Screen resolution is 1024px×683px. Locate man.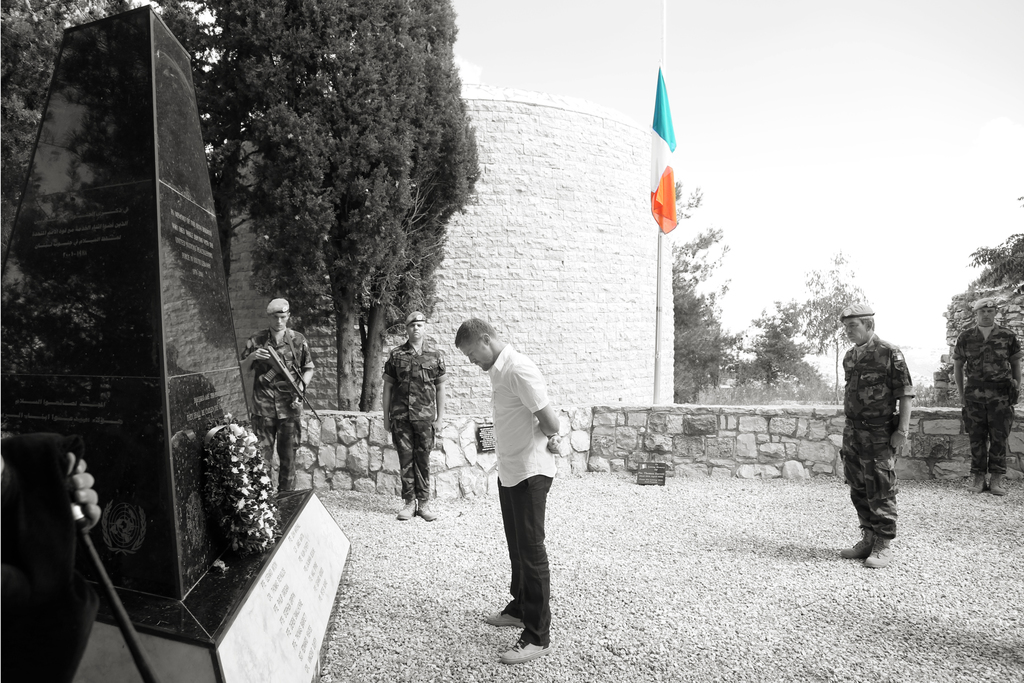
bbox=[376, 305, 442, 515].
